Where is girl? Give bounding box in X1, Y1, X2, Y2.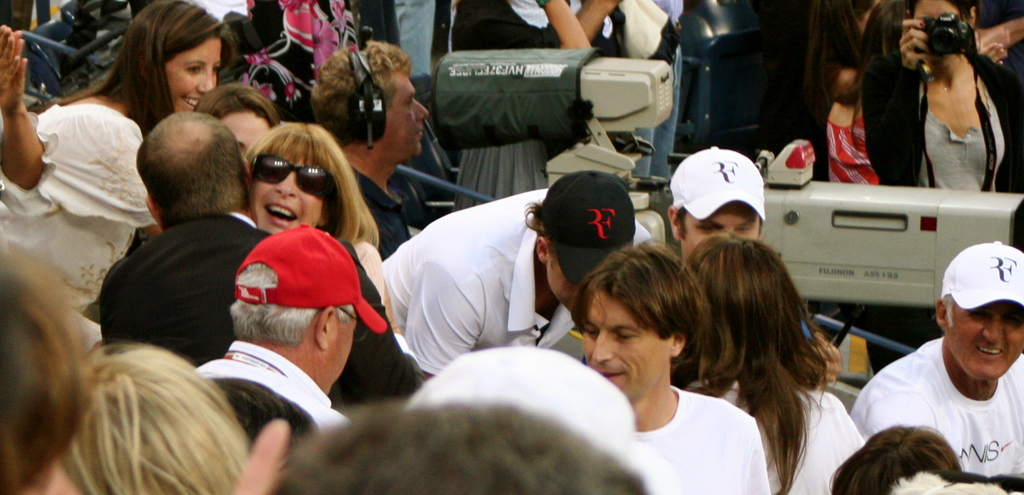
243, 120, 385, 329.
